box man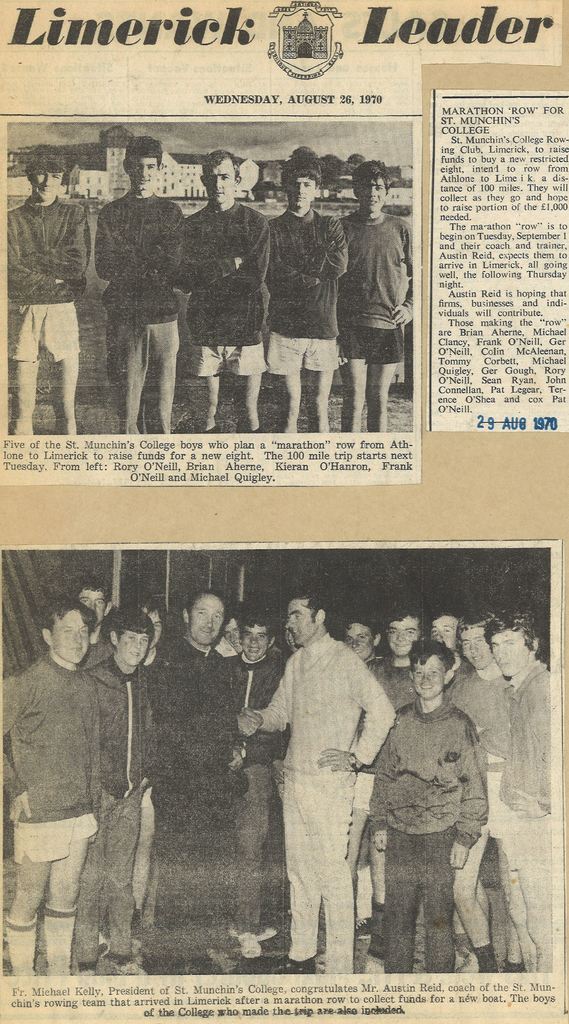
x1=97, y1=135, x2=179, y2=431
